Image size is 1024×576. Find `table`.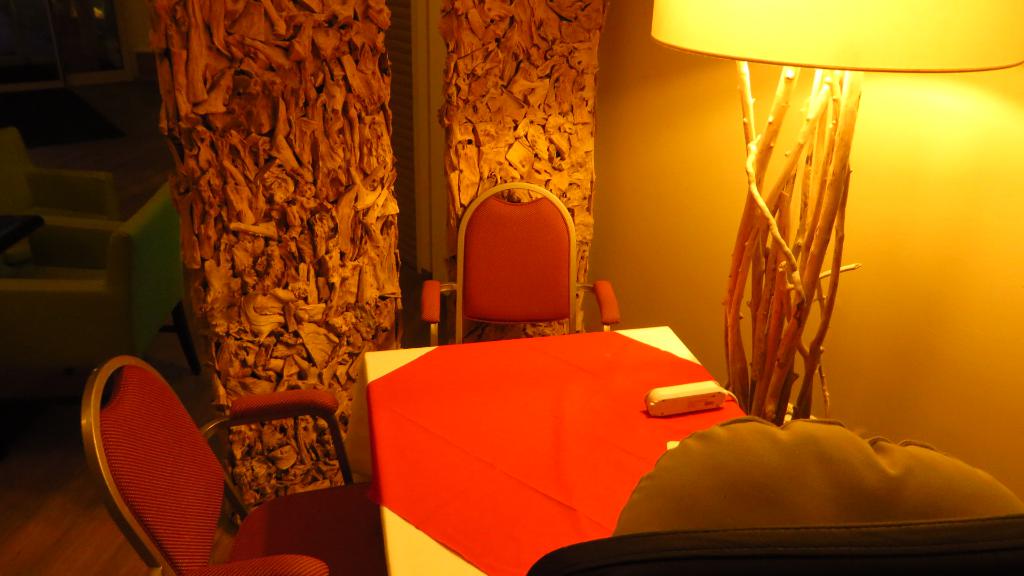
{"x1": 344, "y1": 324, "x2": 750, "y2": 575}.
